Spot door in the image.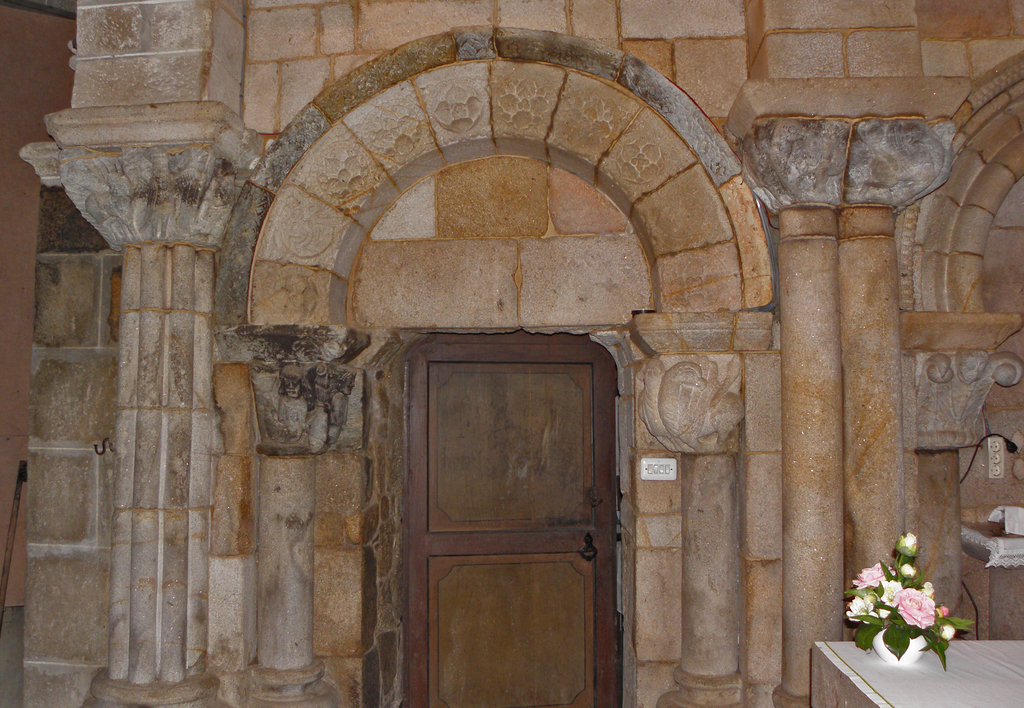
door found at left=365, top=294, right=653, bottom=693.
